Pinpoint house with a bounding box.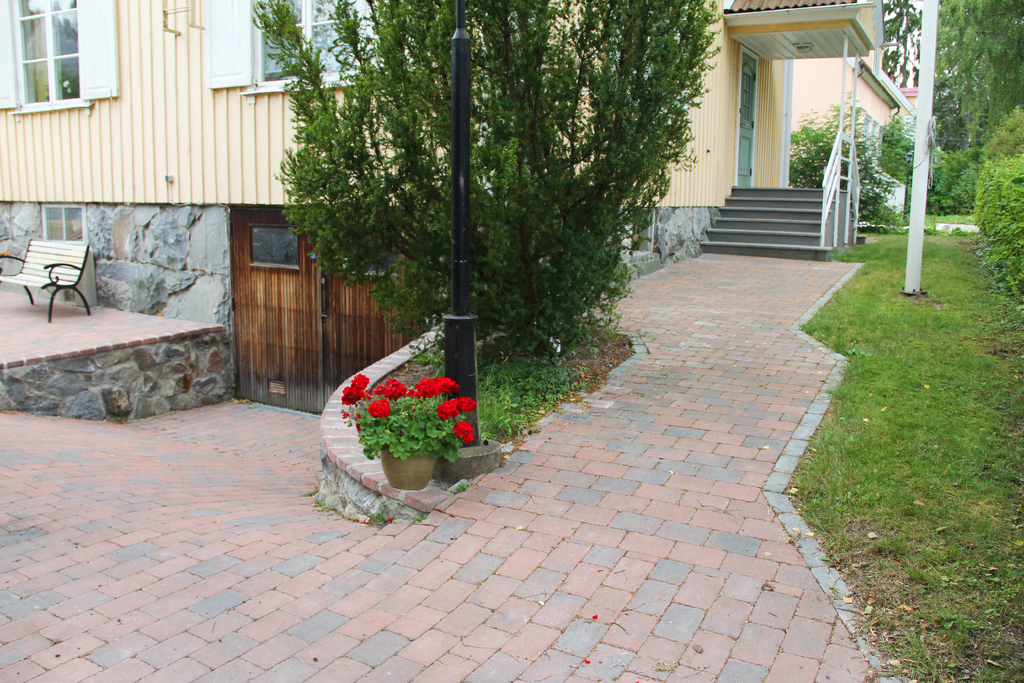
<box>165,0,899,206</box>.
